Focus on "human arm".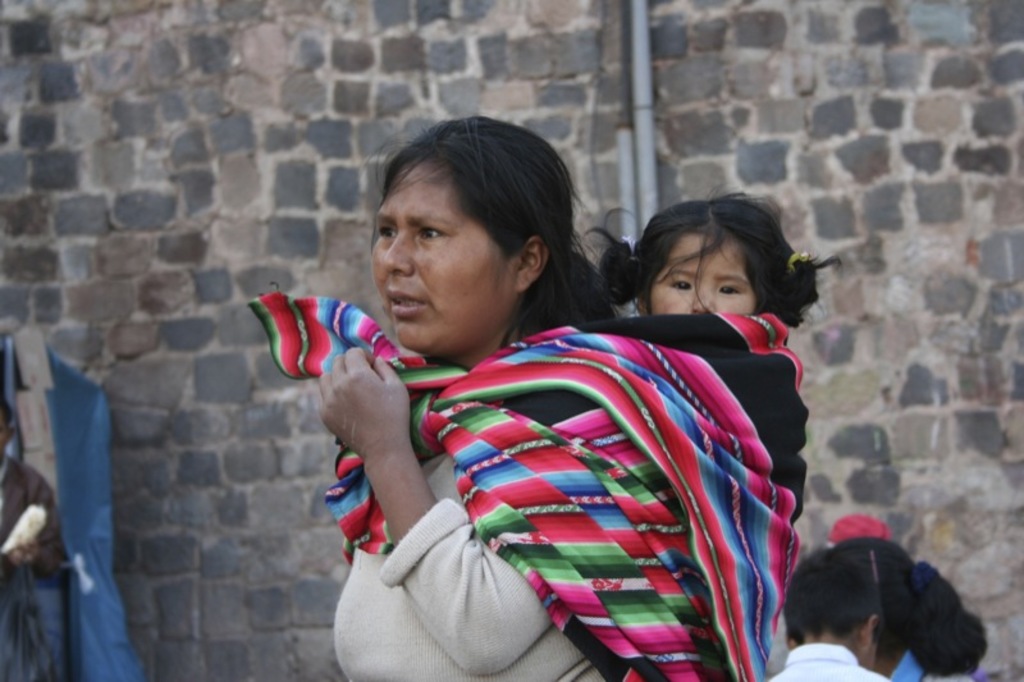
Focused at (6, 470, 72, 587).
